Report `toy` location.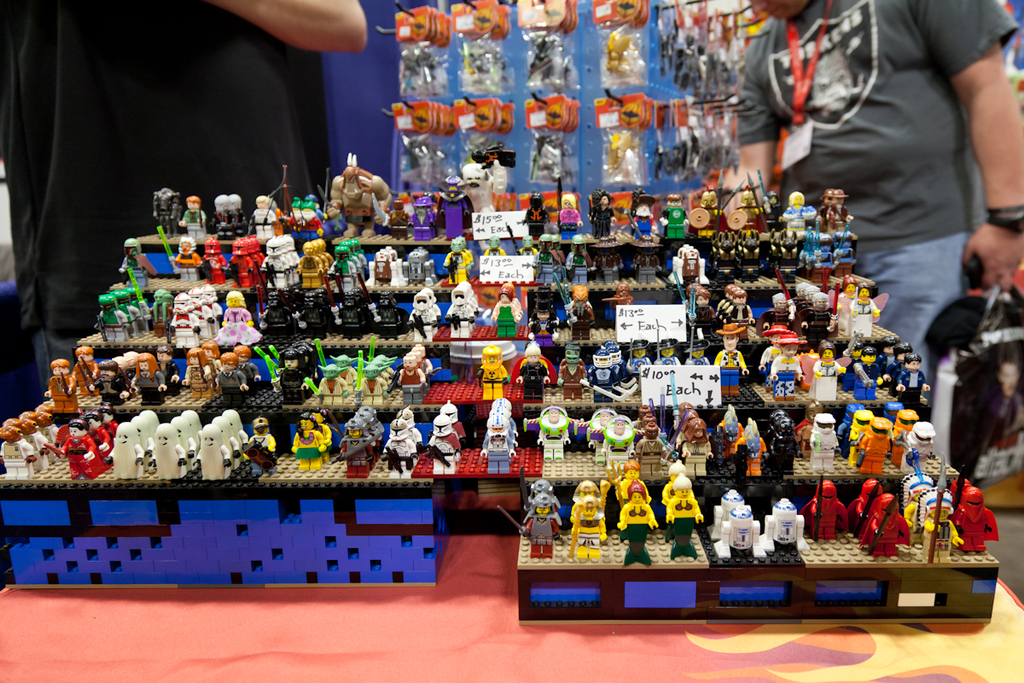
Report: (left=82, top=359, right=131, bottom=402).
